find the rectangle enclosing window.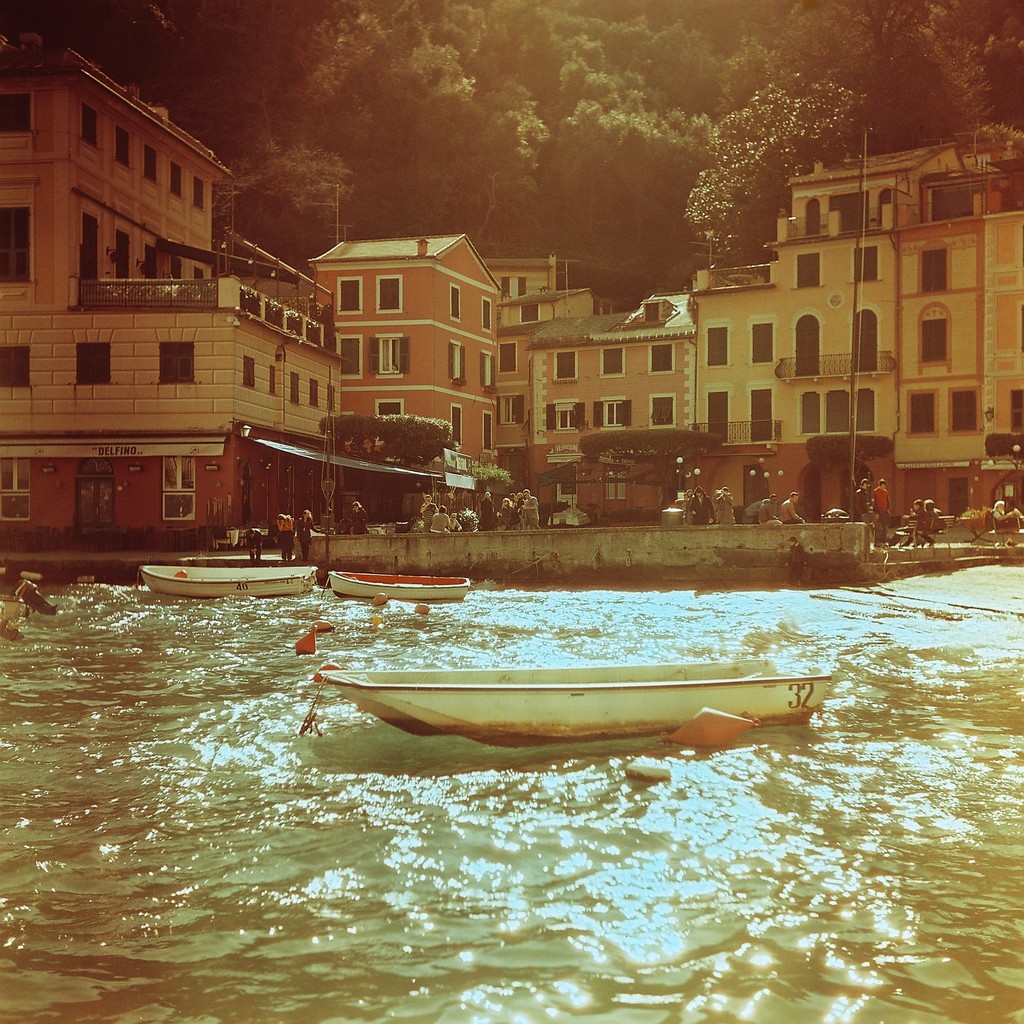
664, 470, 685, 503.
